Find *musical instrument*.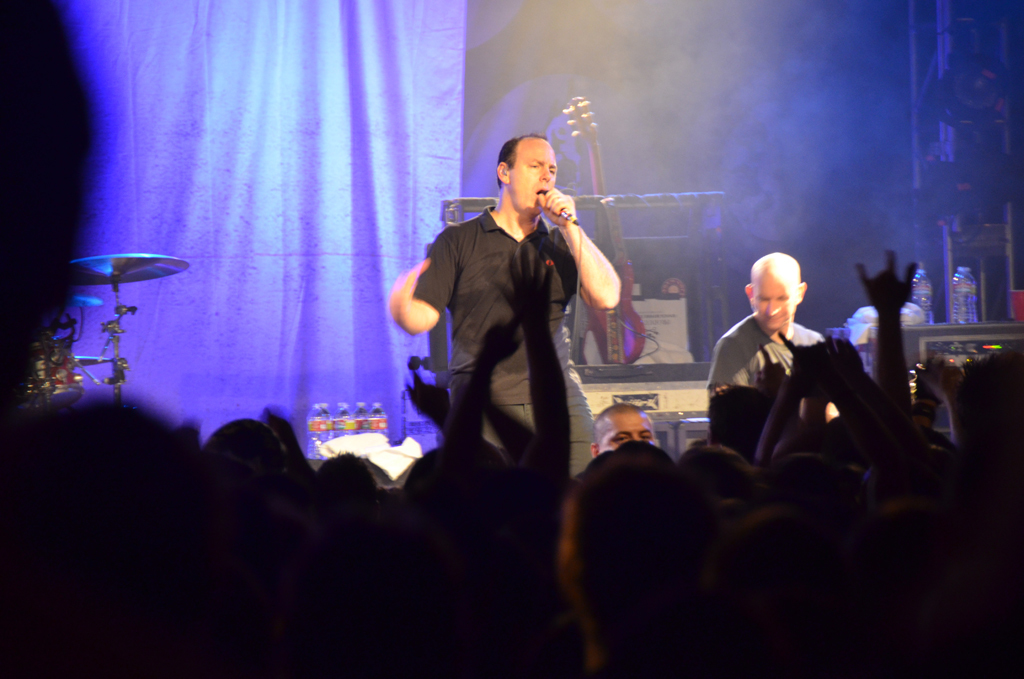
crop(32, 318, 78, 402).
